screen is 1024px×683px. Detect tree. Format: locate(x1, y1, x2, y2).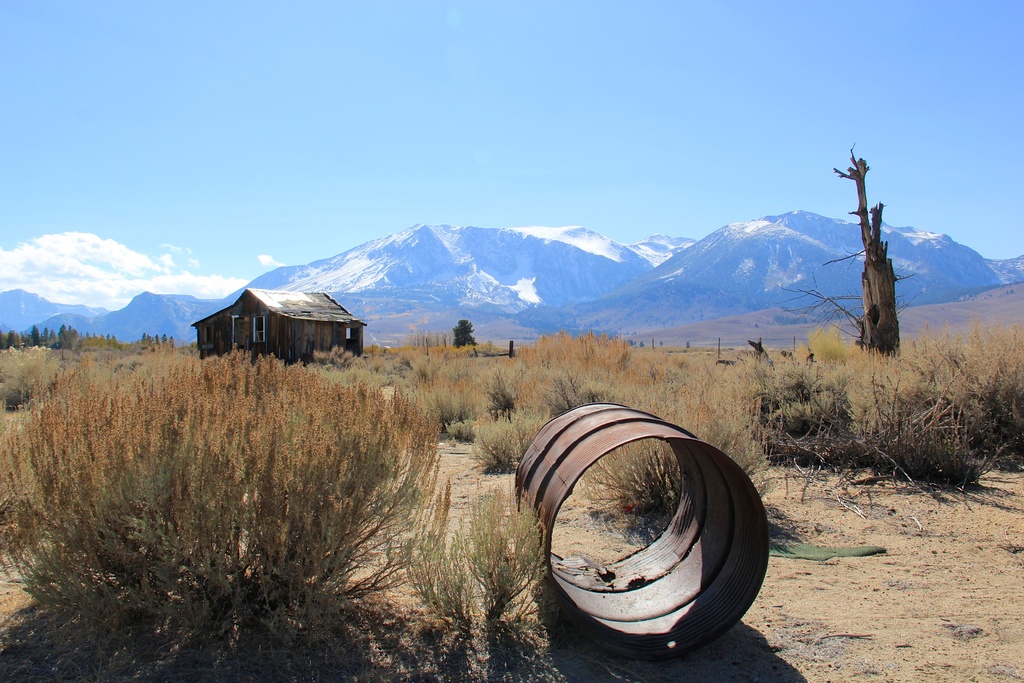
locate(455, 320, 480, 352).
